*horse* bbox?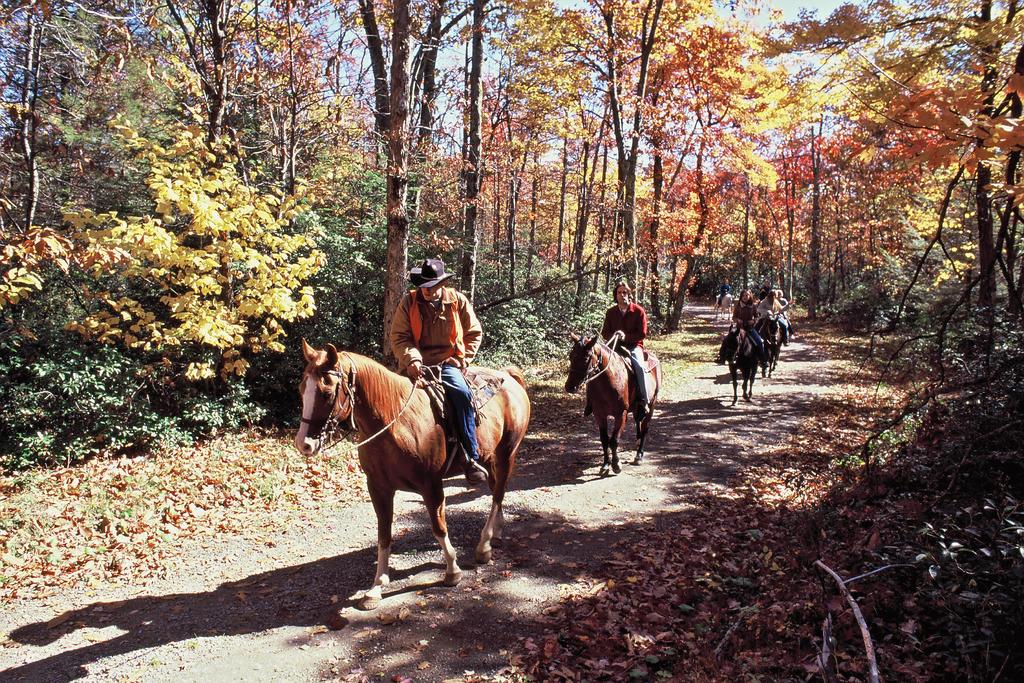
722,324,762,407
